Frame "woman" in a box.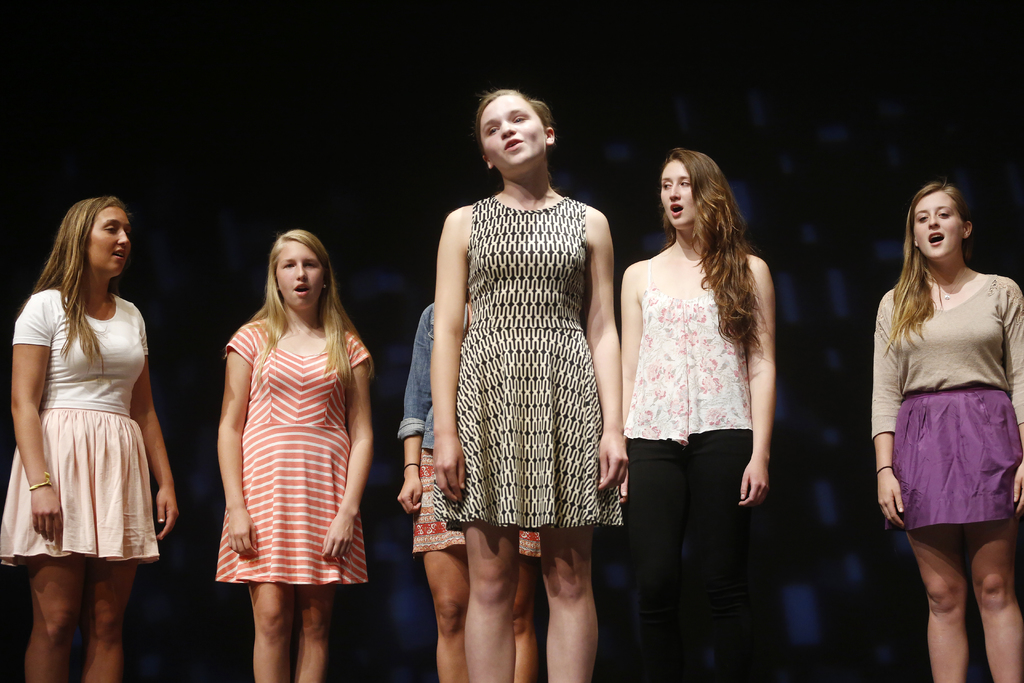
bbox(430, 85, 629, 682).
